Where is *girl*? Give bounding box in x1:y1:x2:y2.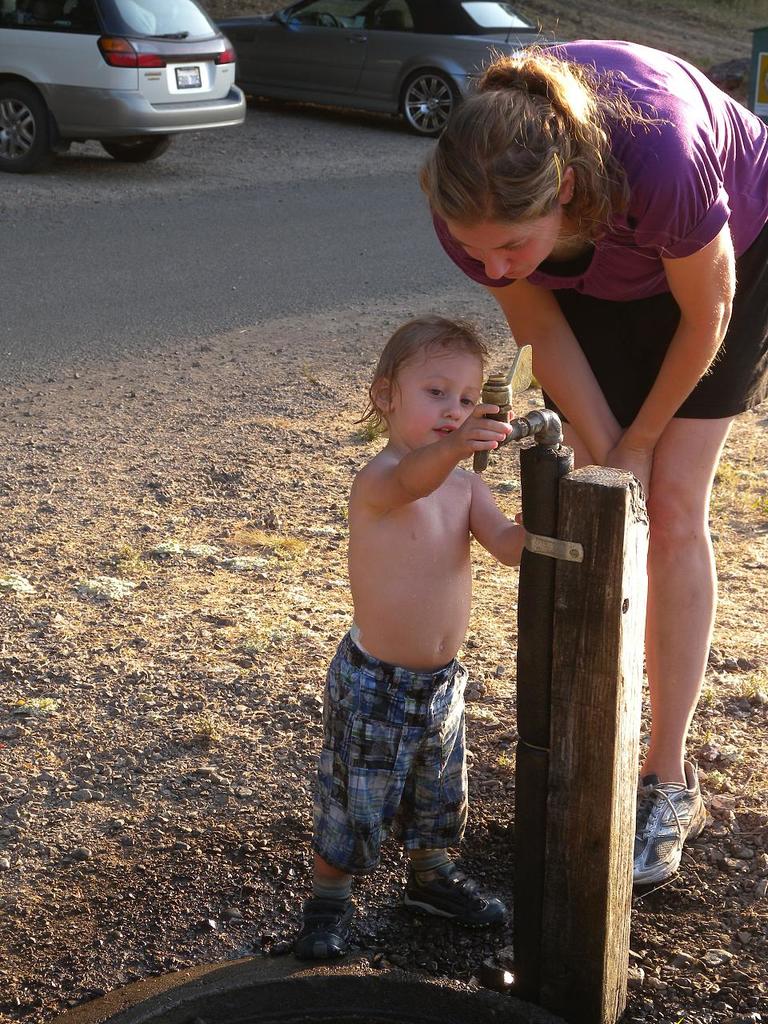
418:13:767:884.
